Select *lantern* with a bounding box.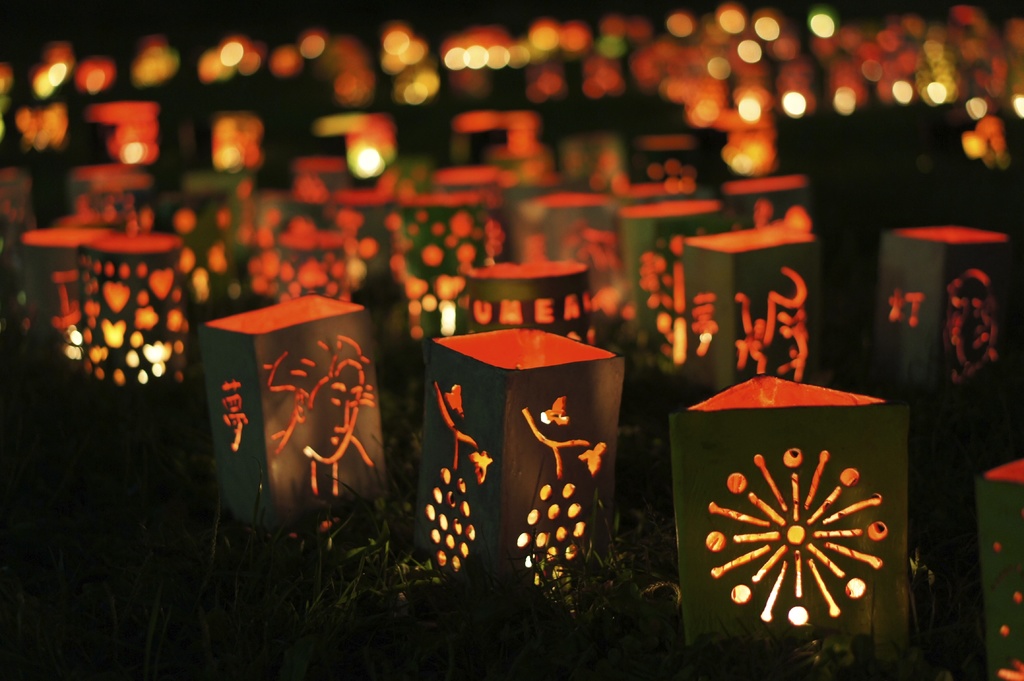
<region>80, 164, 156, 228</region>.
